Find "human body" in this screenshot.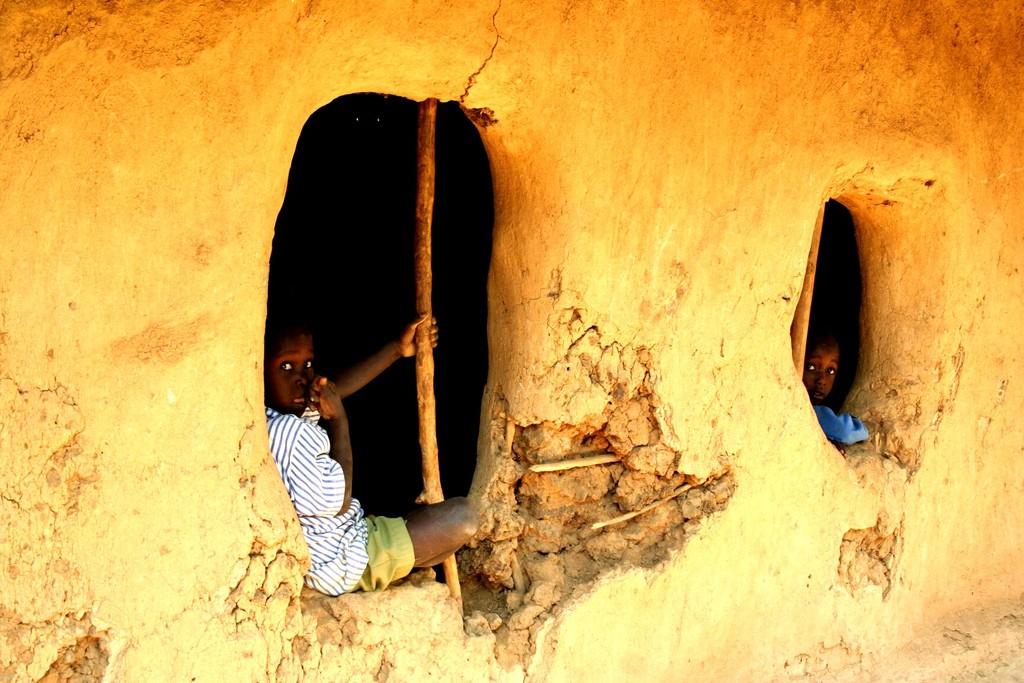
The bounding box for "human body" is x1=803, y1=329, x2=870, y2=448.
